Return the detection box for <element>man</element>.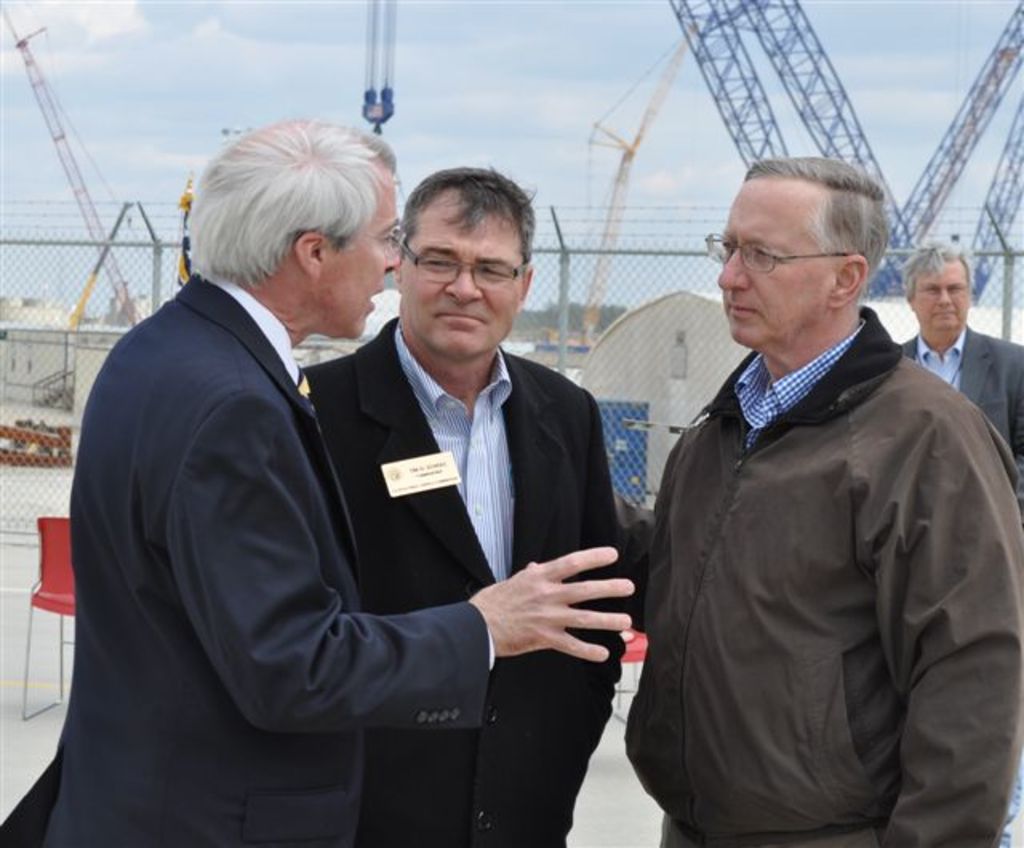
[x1=627, y1=128, x2=1005, y2=847].
